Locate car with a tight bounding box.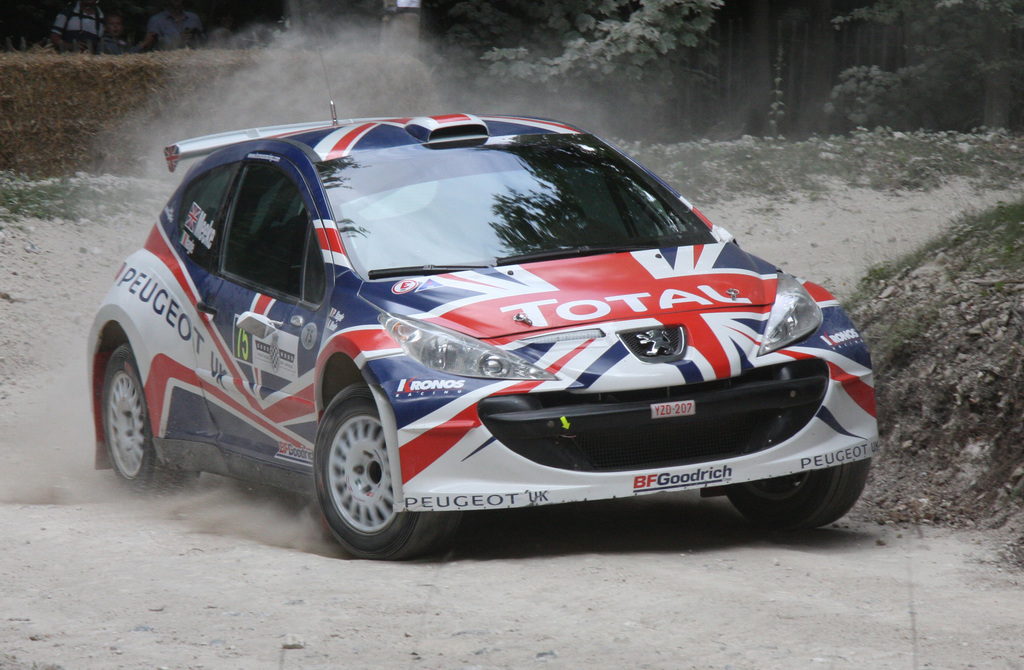
box(81, 36, 876, 562).
